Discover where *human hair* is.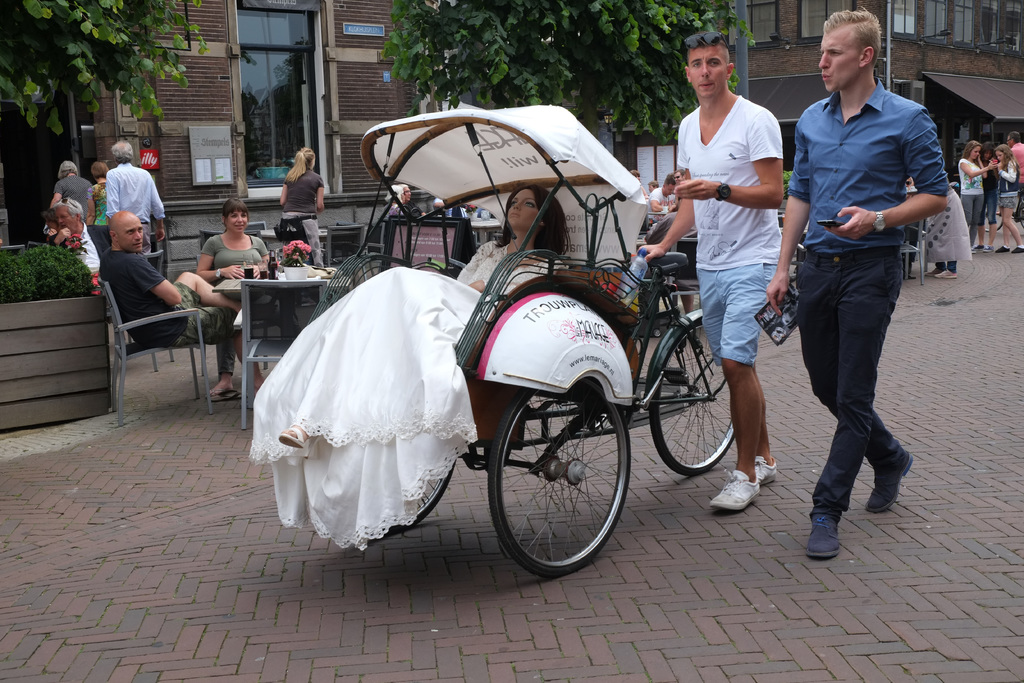
Discovered at bbox(384, 183, 404, 203).
